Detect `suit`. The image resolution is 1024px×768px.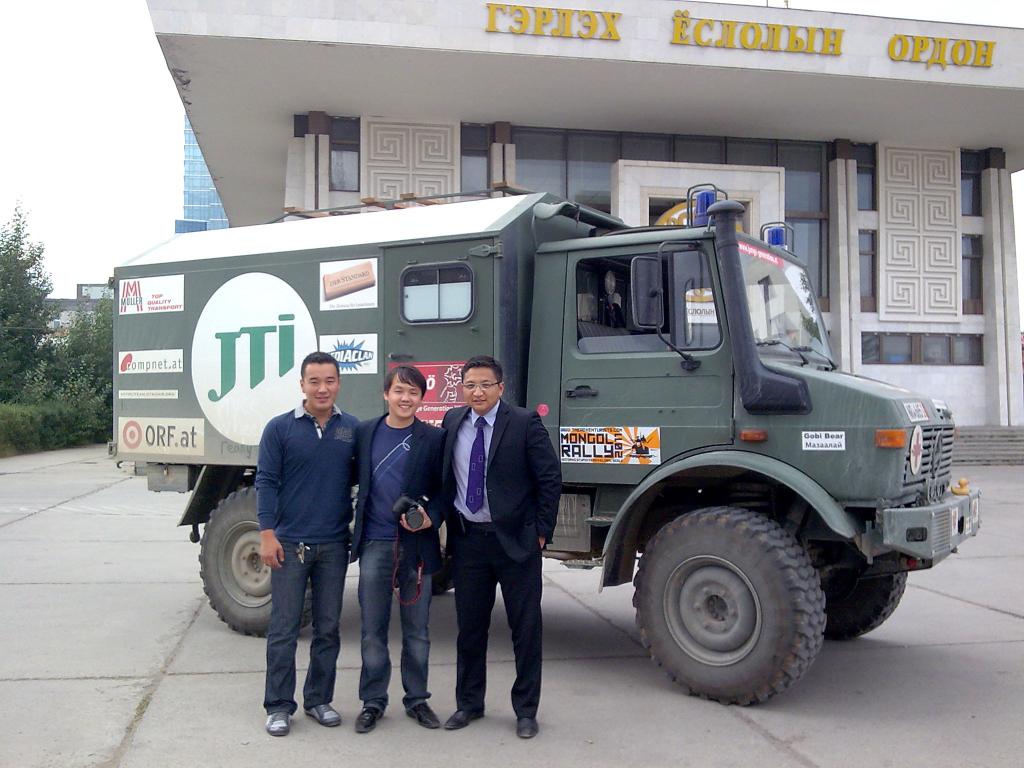
<bbox>437, 370, 548, 741</bbox>.
